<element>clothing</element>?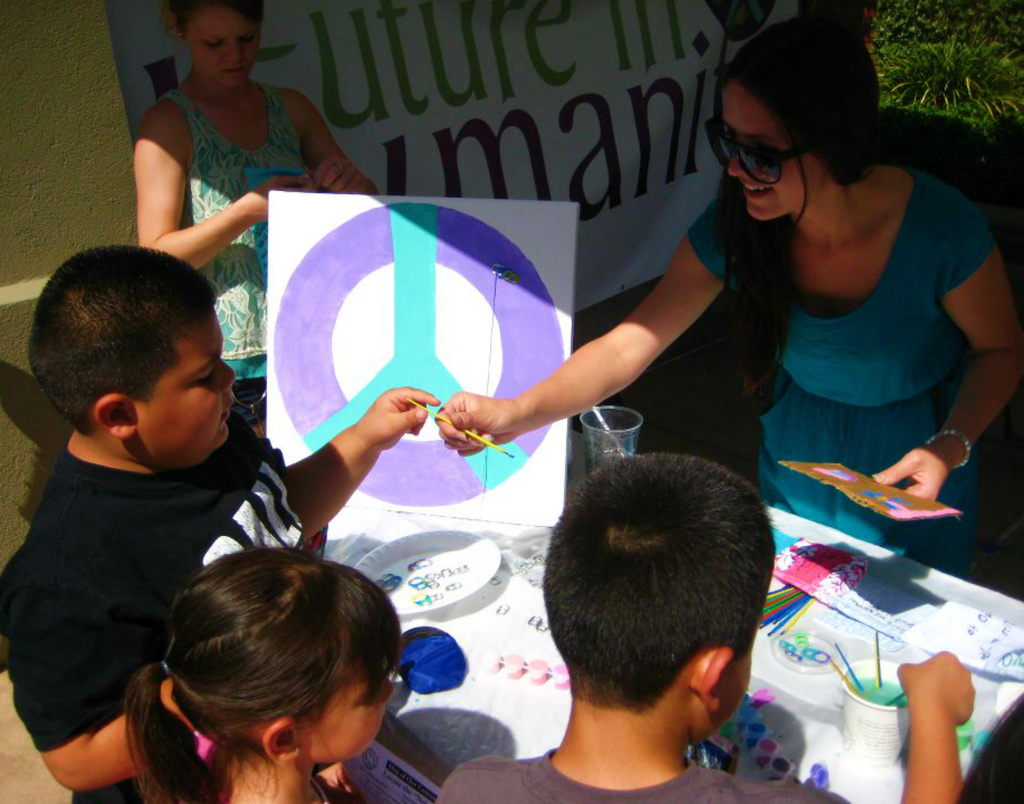
[420,748,847,803]
